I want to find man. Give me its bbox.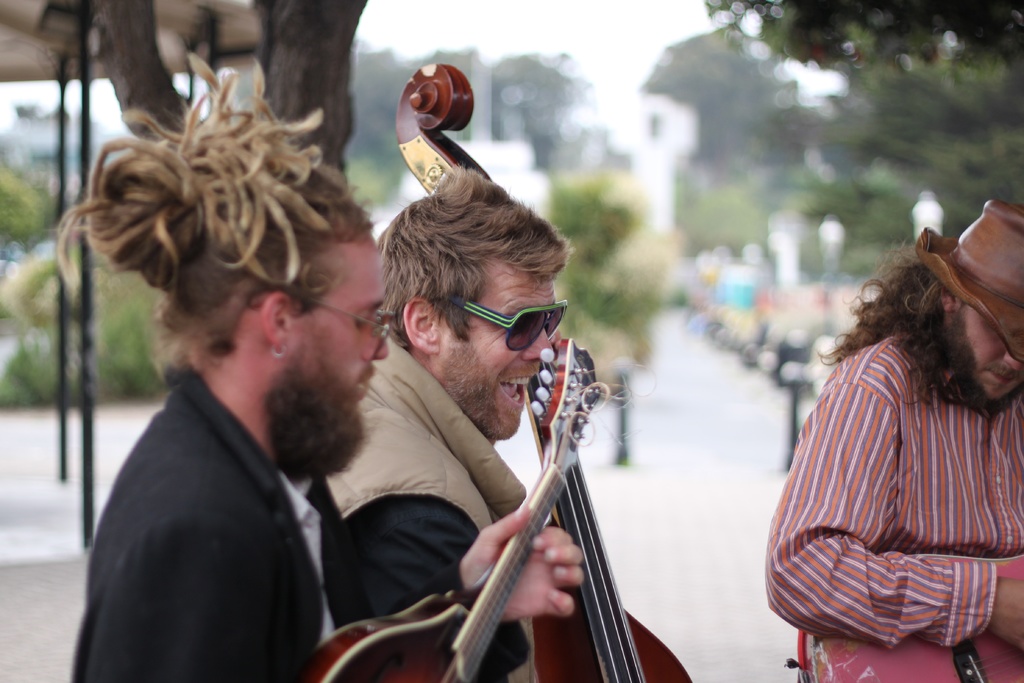
rect(303, 163, 575, 682).
